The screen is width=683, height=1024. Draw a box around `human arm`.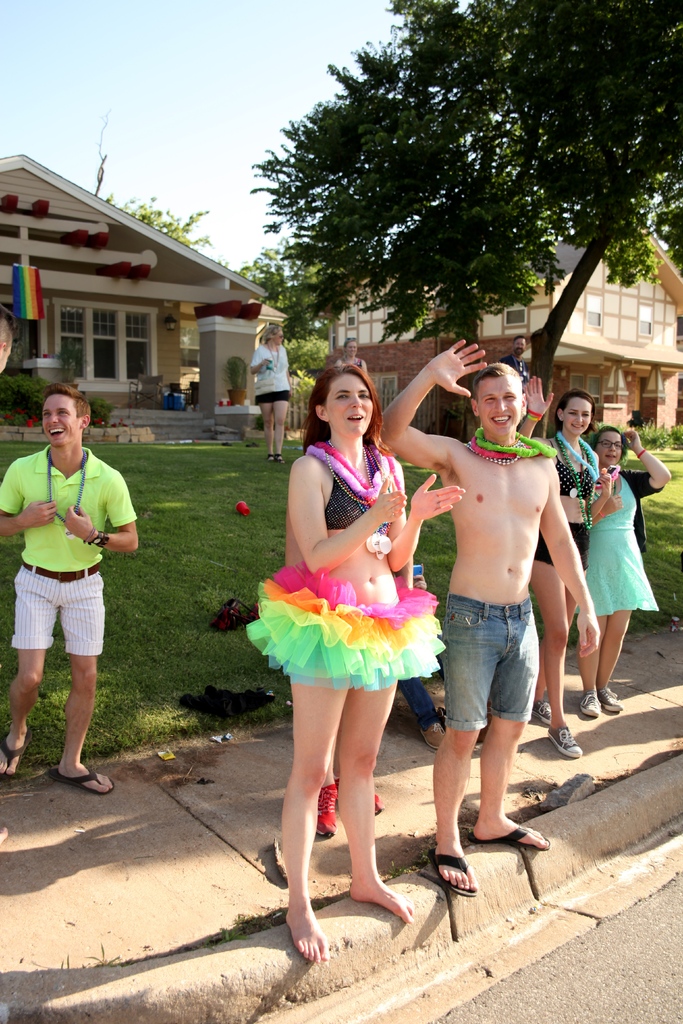
393, 353, 465, 463.
